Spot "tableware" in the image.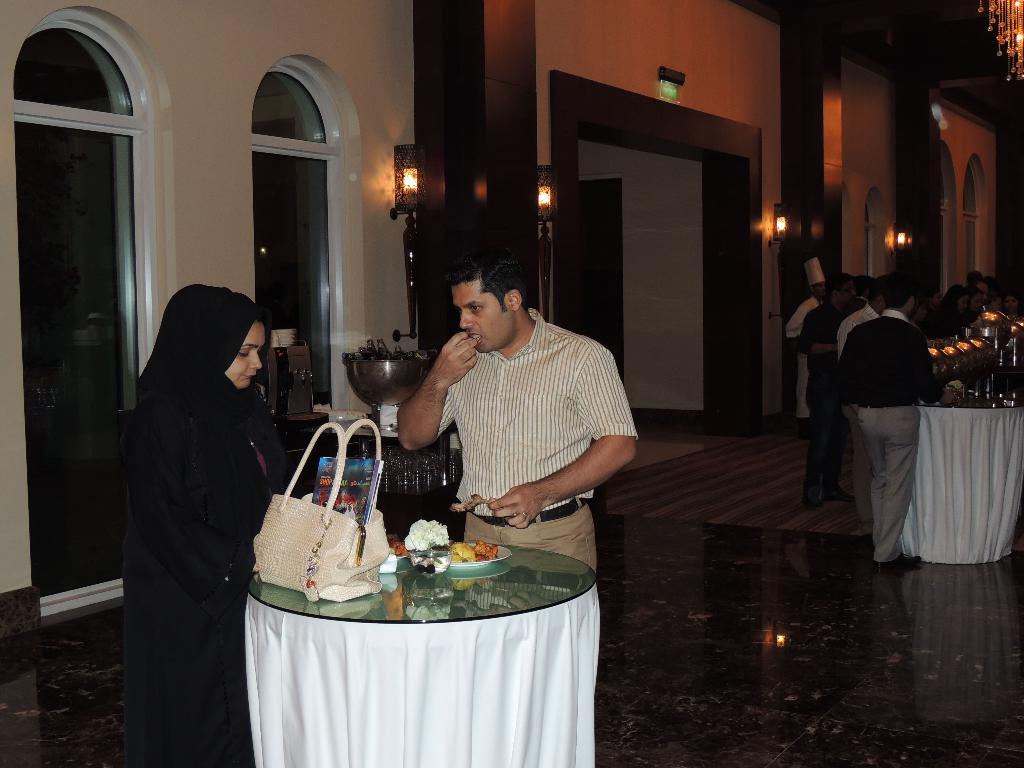
"tableware" found at bbox=(452, 540, 514, 567).
